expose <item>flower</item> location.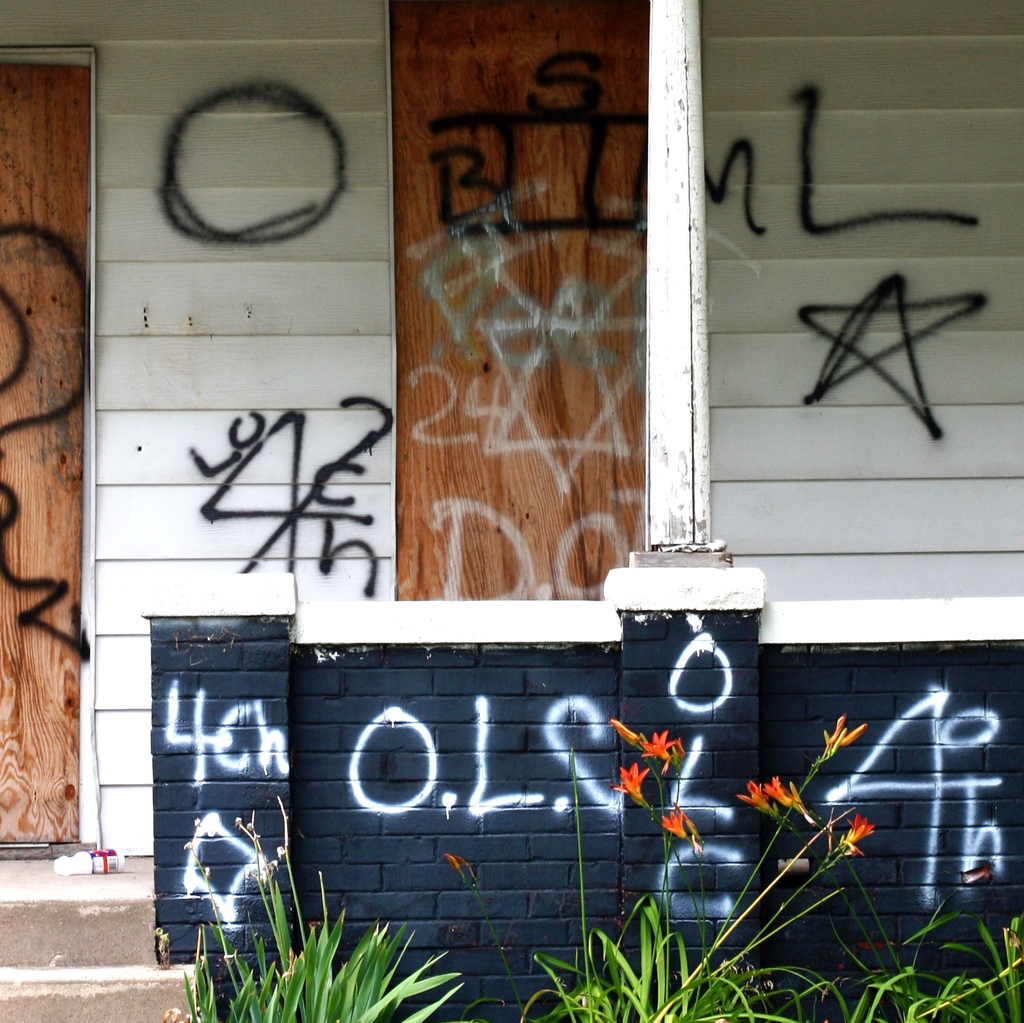
Exposed at 664 806 683 832.
